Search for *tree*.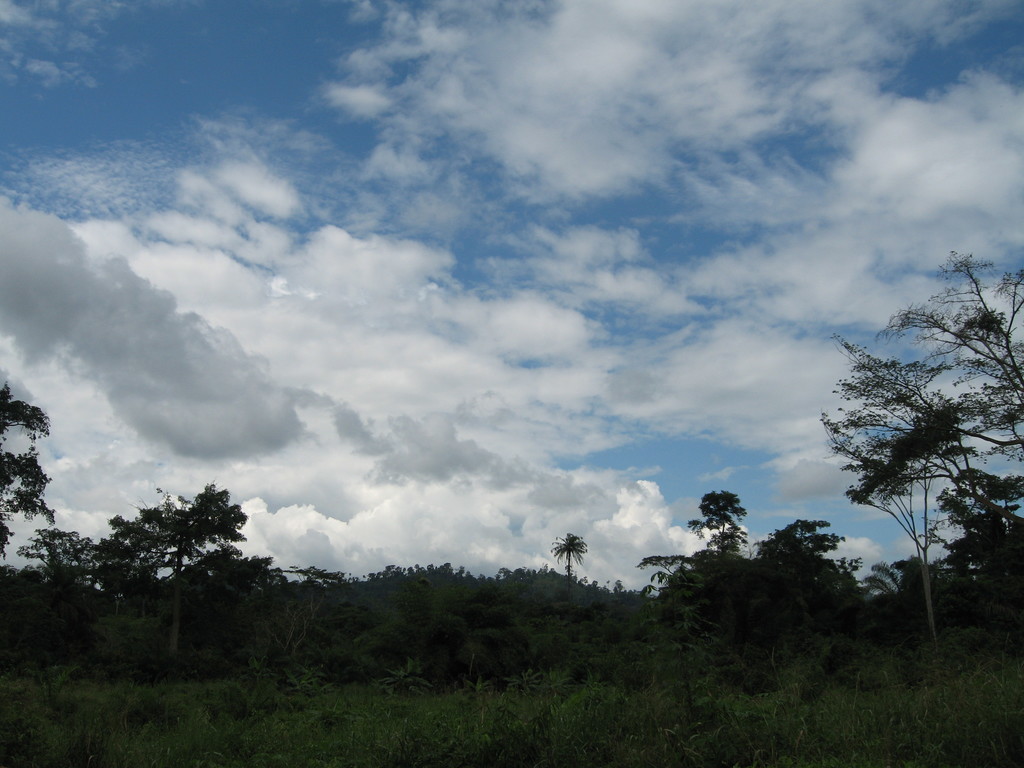
Found at l=748, t=503, r=864, b=648.
